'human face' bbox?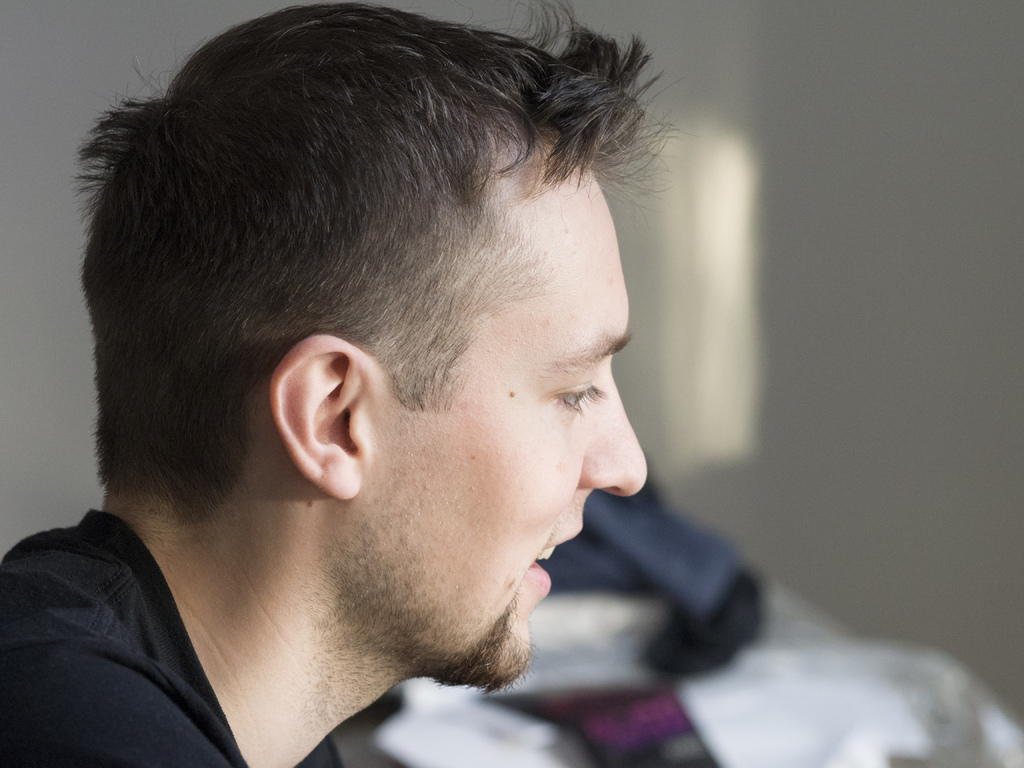
select_region(376, 177, 650, 693)
